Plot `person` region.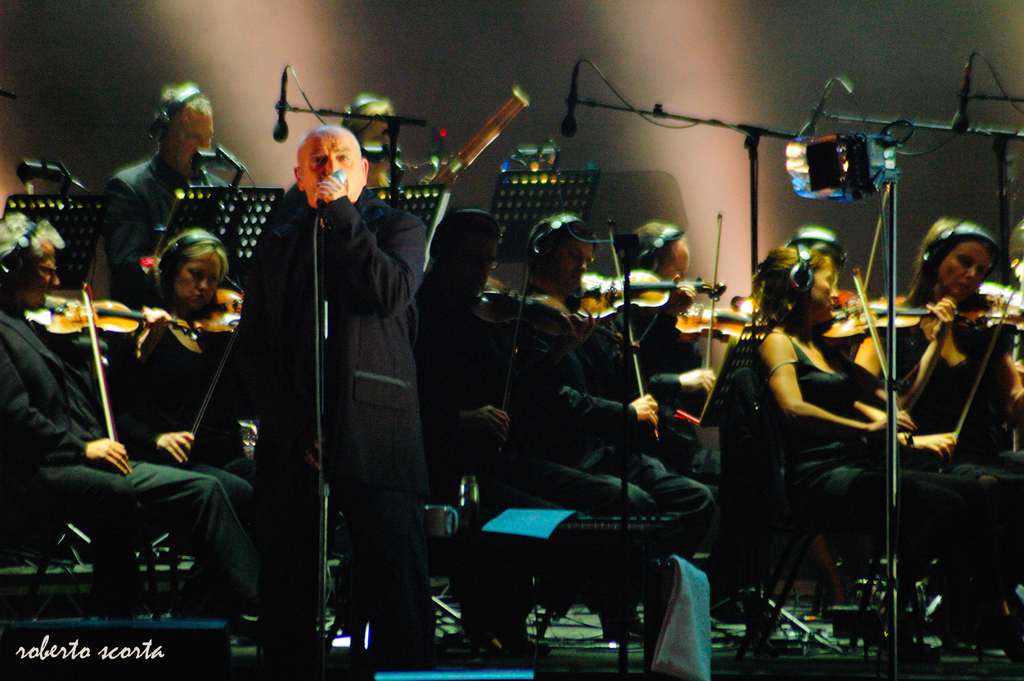
Plotted at (718,223,914,616).
